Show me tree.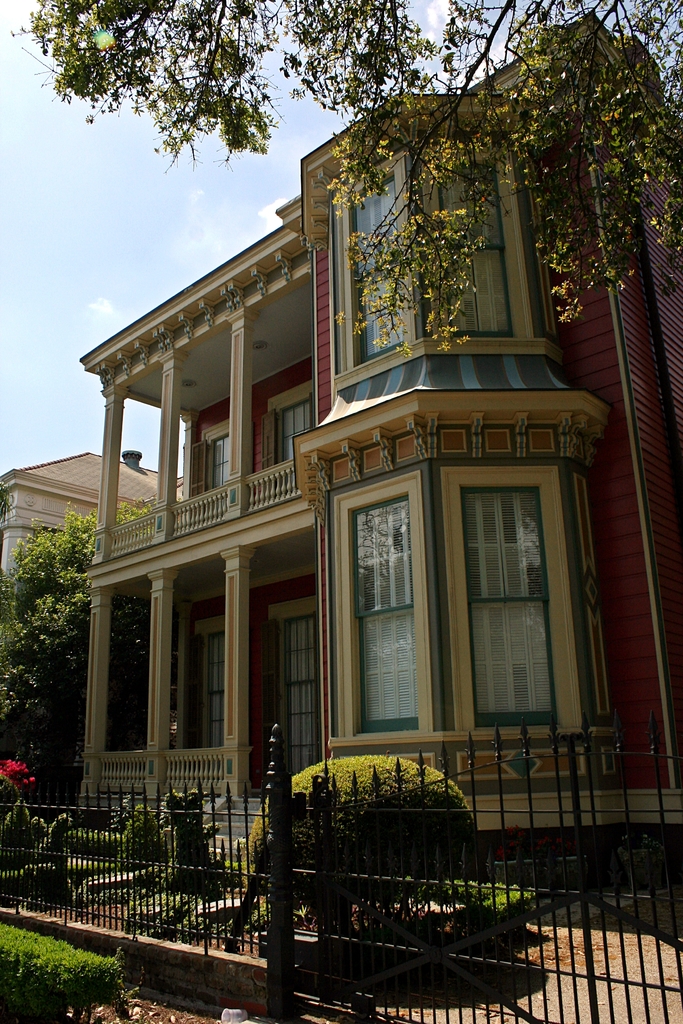
tree is here: (0,497,208,802).
